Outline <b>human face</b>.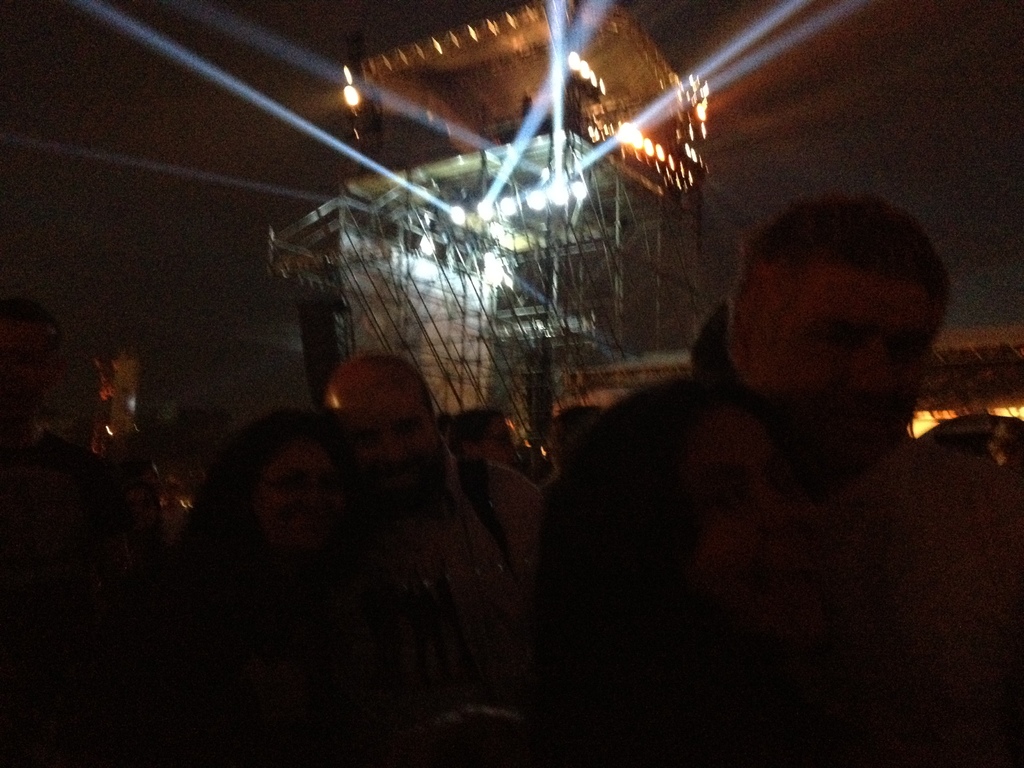
Outline: locate(252, 431, 340, 552).
